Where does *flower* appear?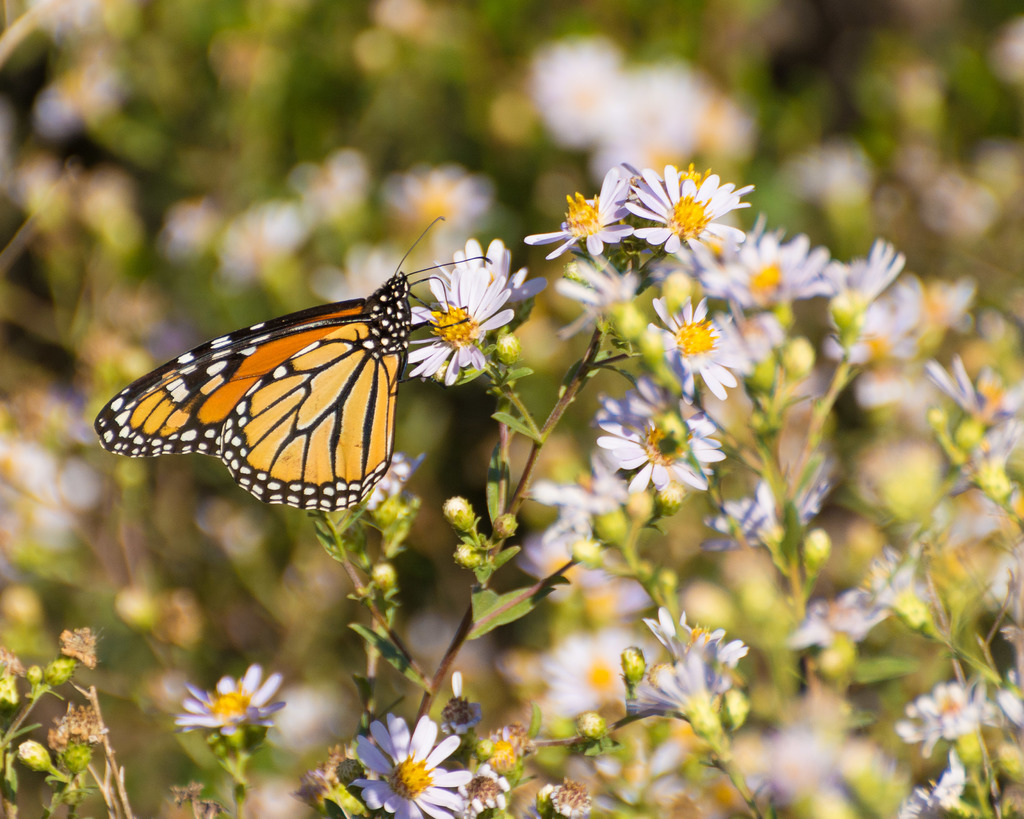
Appears at <box>518,159,761,289</box>.
